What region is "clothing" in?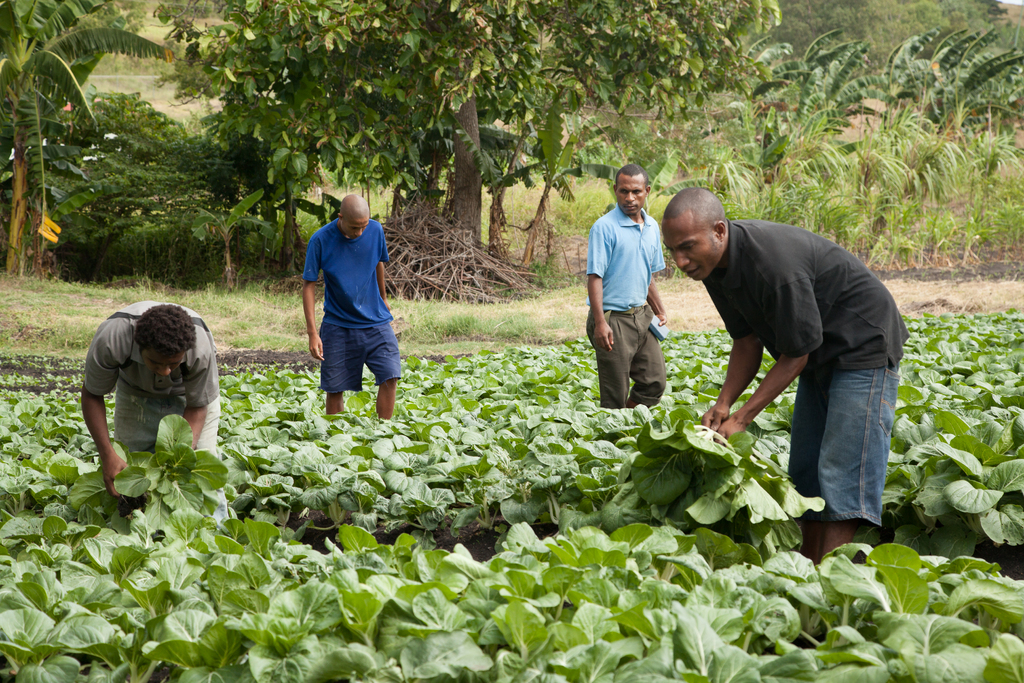
rect(84, 299, 228, 523).
